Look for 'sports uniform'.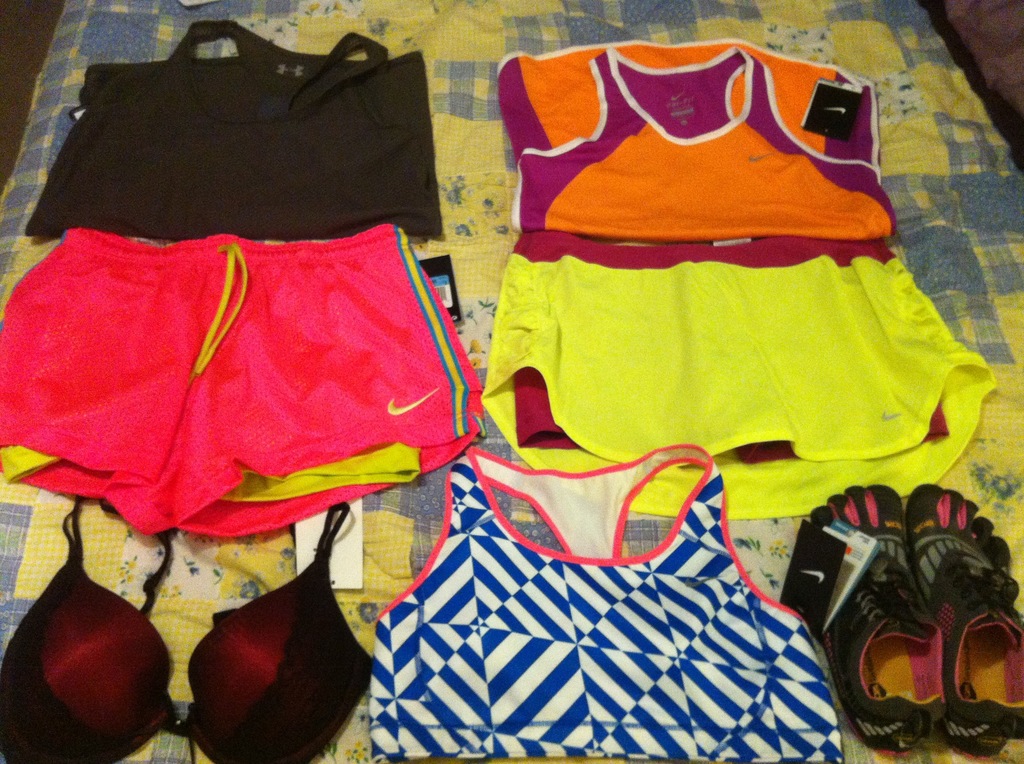
Found: {"x1": 367, "y1": 451, "x2": 839, "y2": 763}.
